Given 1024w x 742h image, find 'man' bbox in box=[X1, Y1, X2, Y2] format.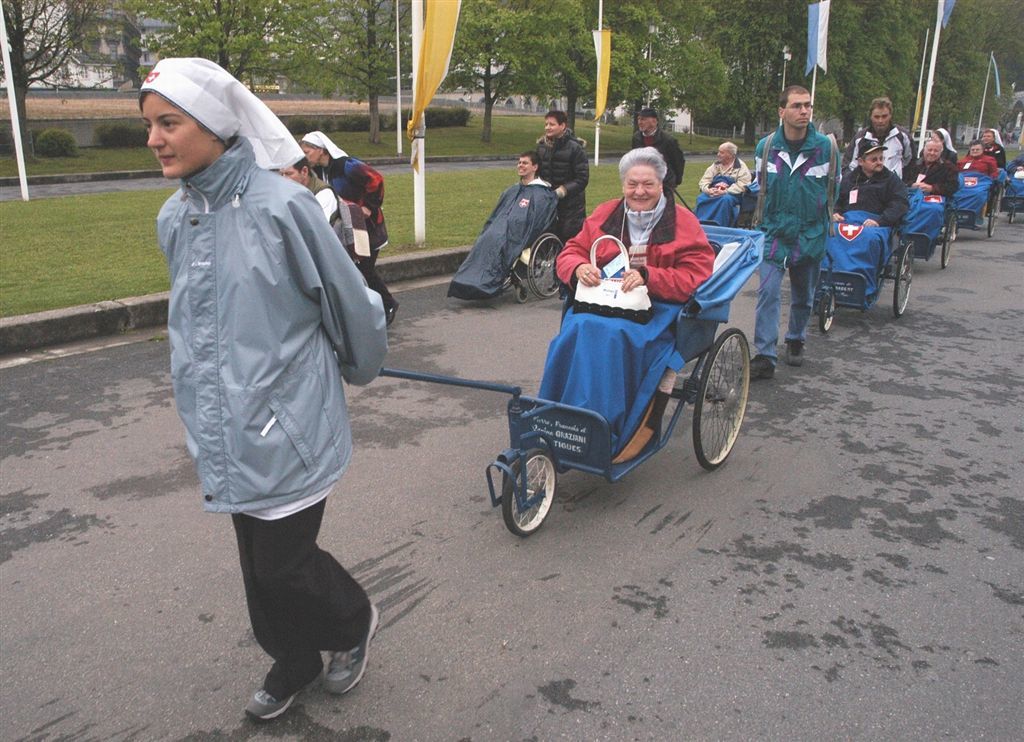
box=[839, 92, 912, 179].
